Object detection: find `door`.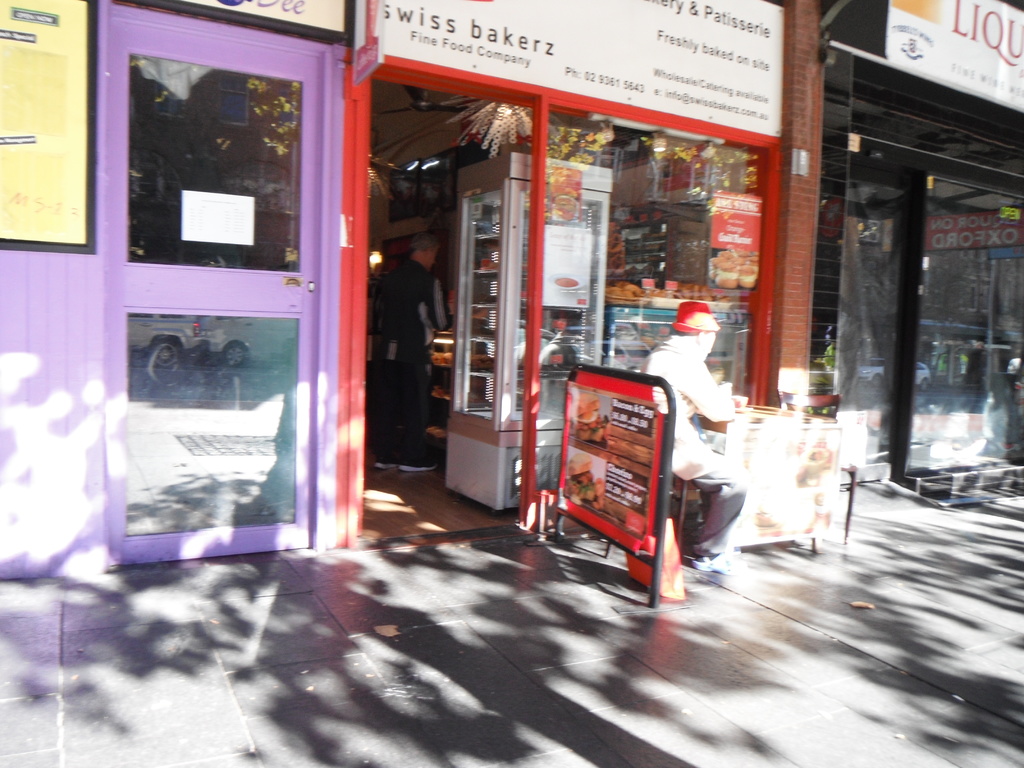
(69, 0, 368, 527).
